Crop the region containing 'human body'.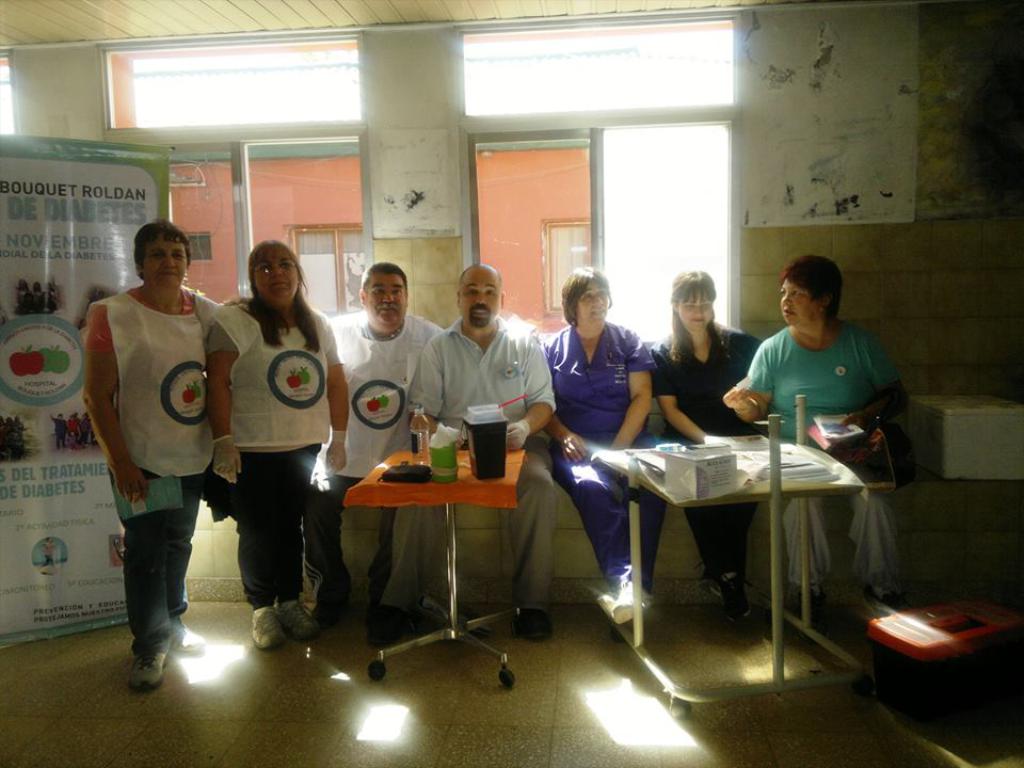
Crop region: 221:302:349:651.
